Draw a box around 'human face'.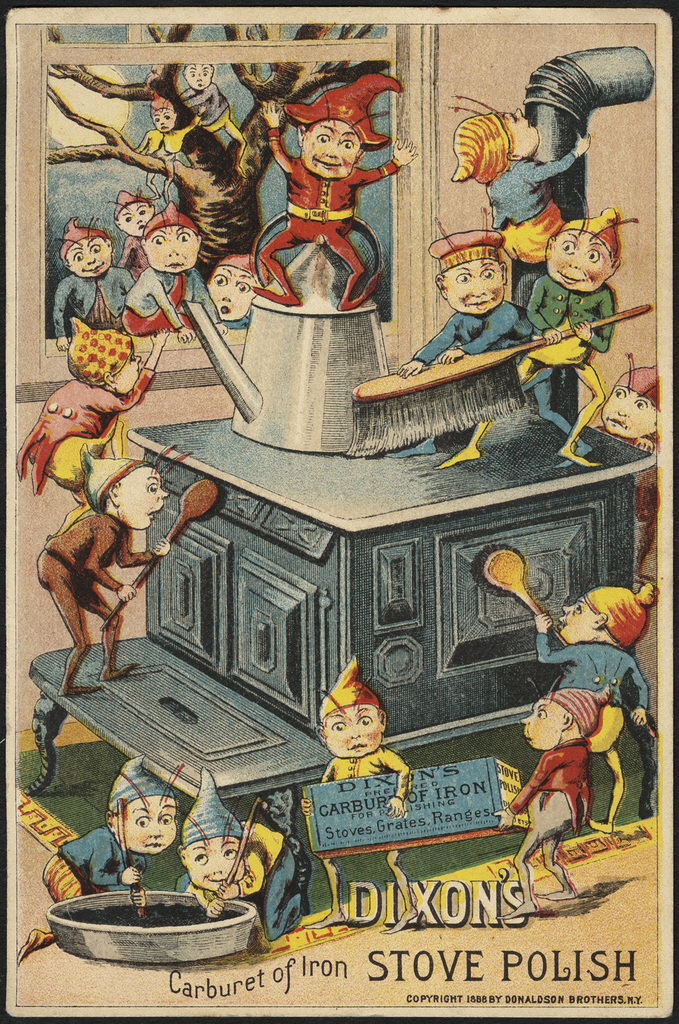
bbox=[523, 697, 567, 743].
